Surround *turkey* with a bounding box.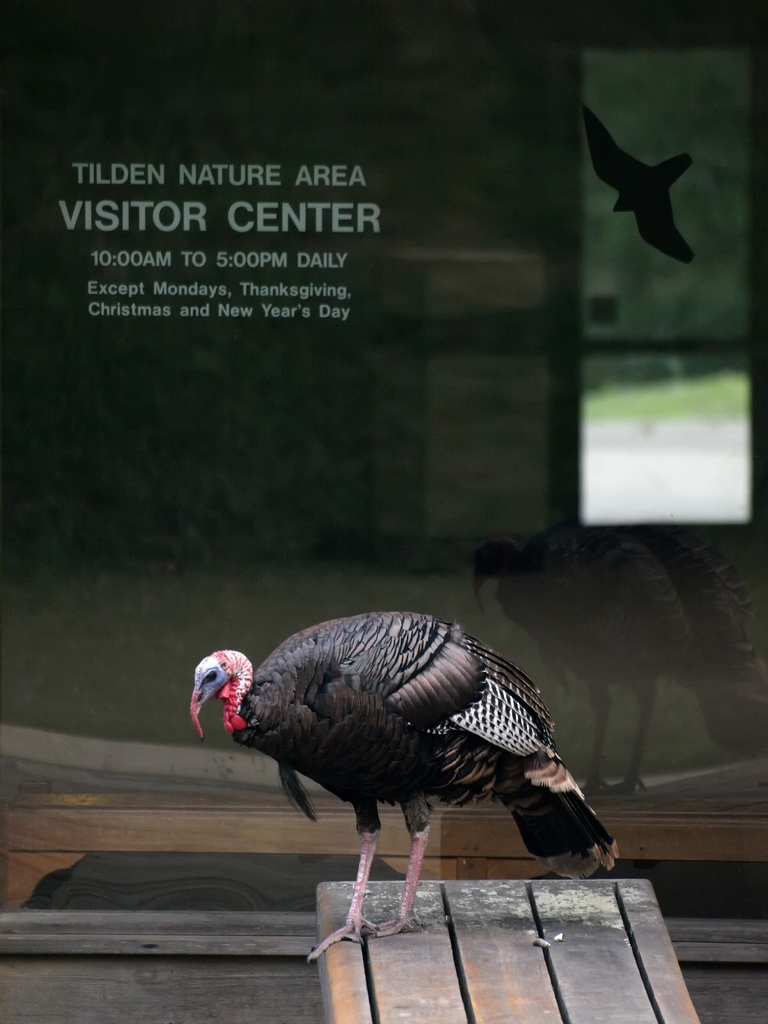
detection(189, 608, 620, 965).
